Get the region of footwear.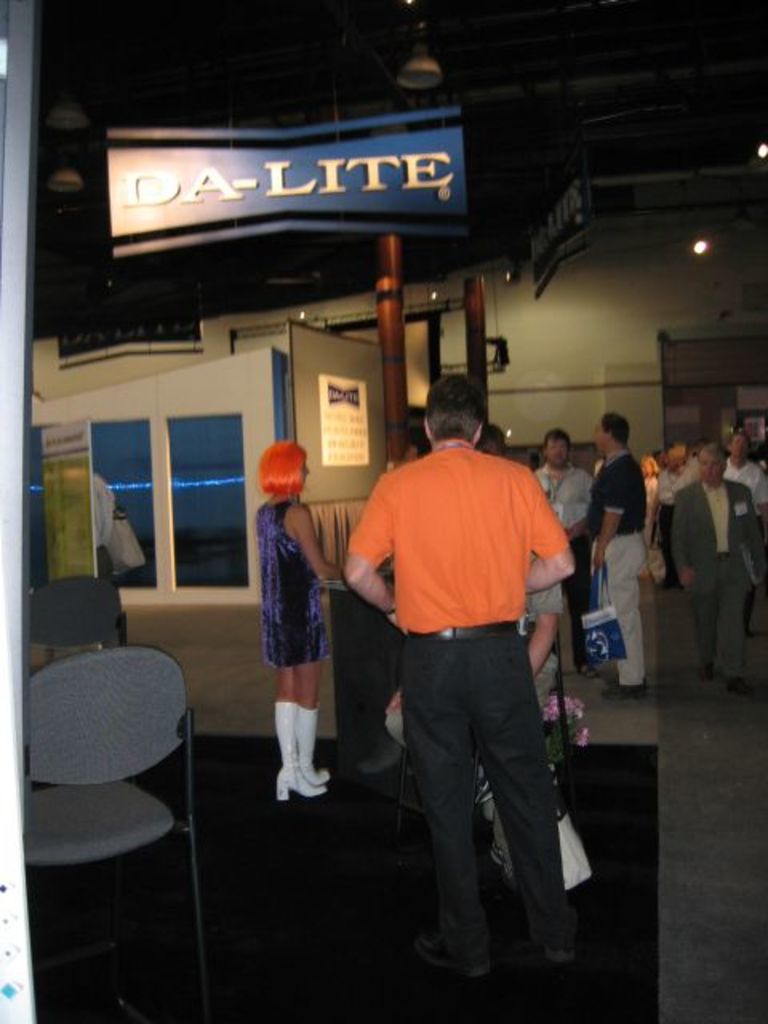
(left=294, top=701, right=336, bottom=789).
